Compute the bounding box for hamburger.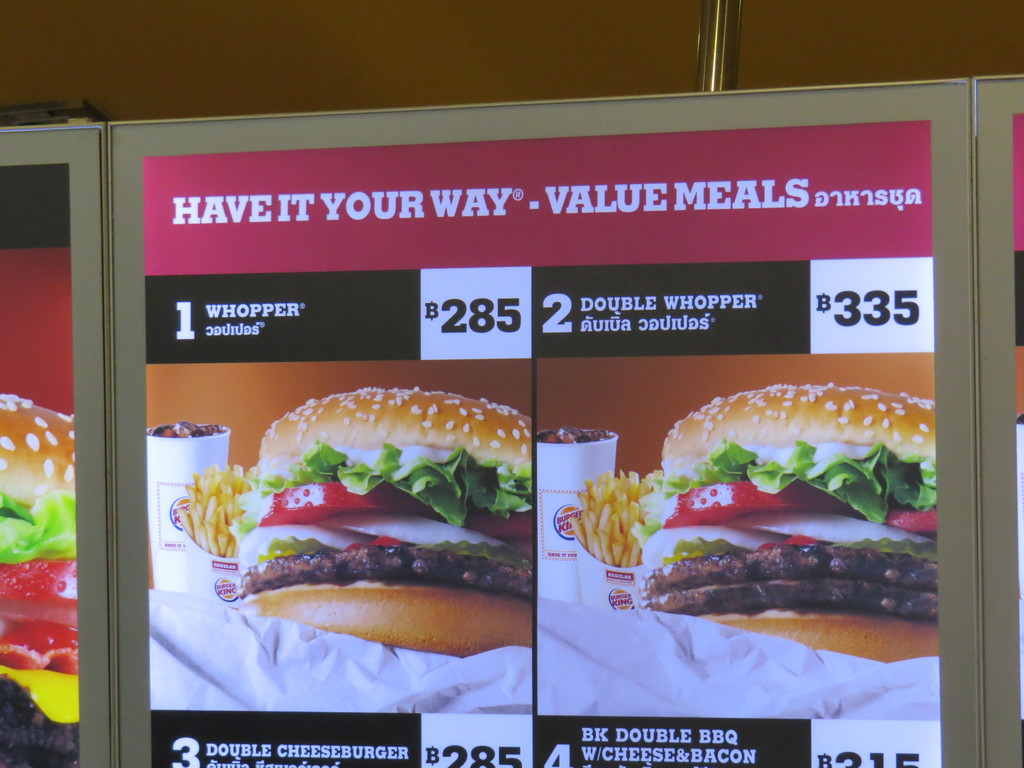
bbox=(234, 388, 535, 659).
